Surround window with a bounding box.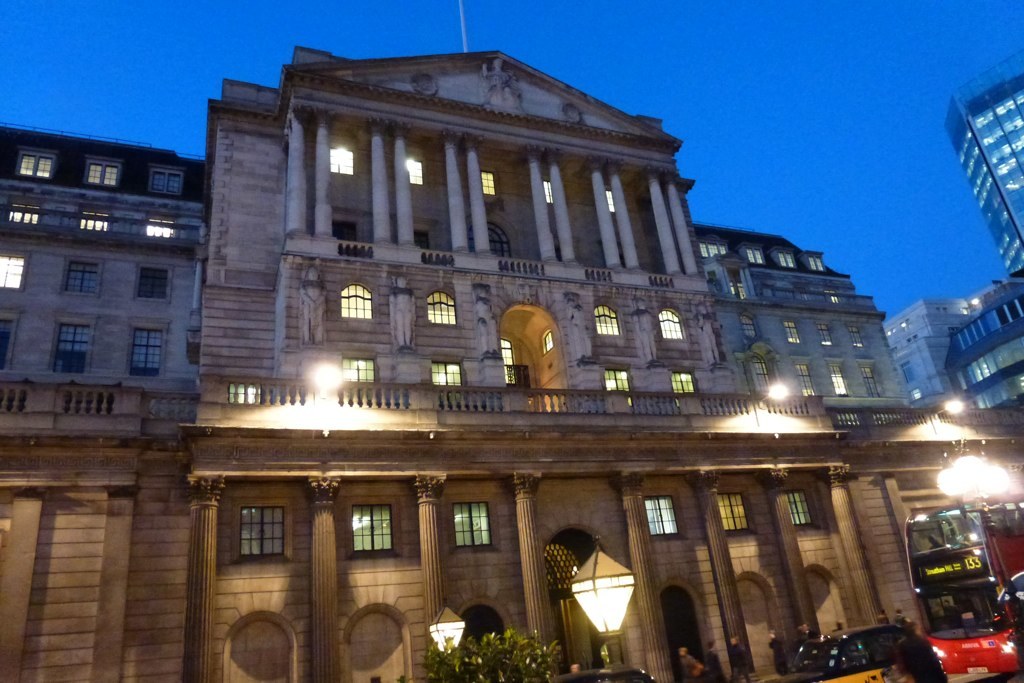
448:501:497:548.
